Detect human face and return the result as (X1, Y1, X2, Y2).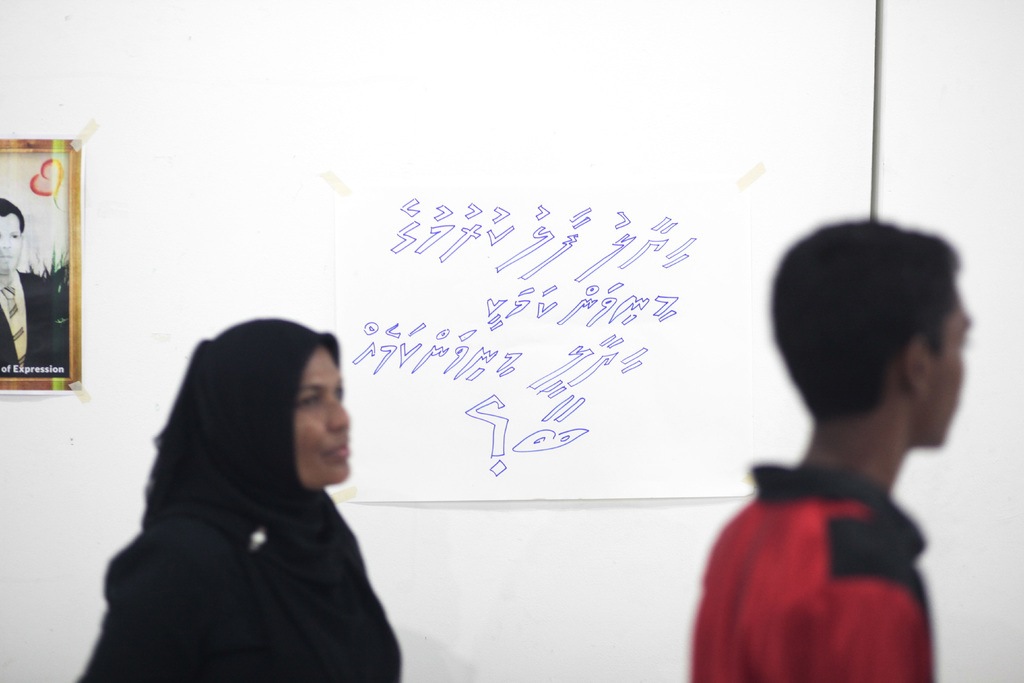
(0, 212, 19, 273).
